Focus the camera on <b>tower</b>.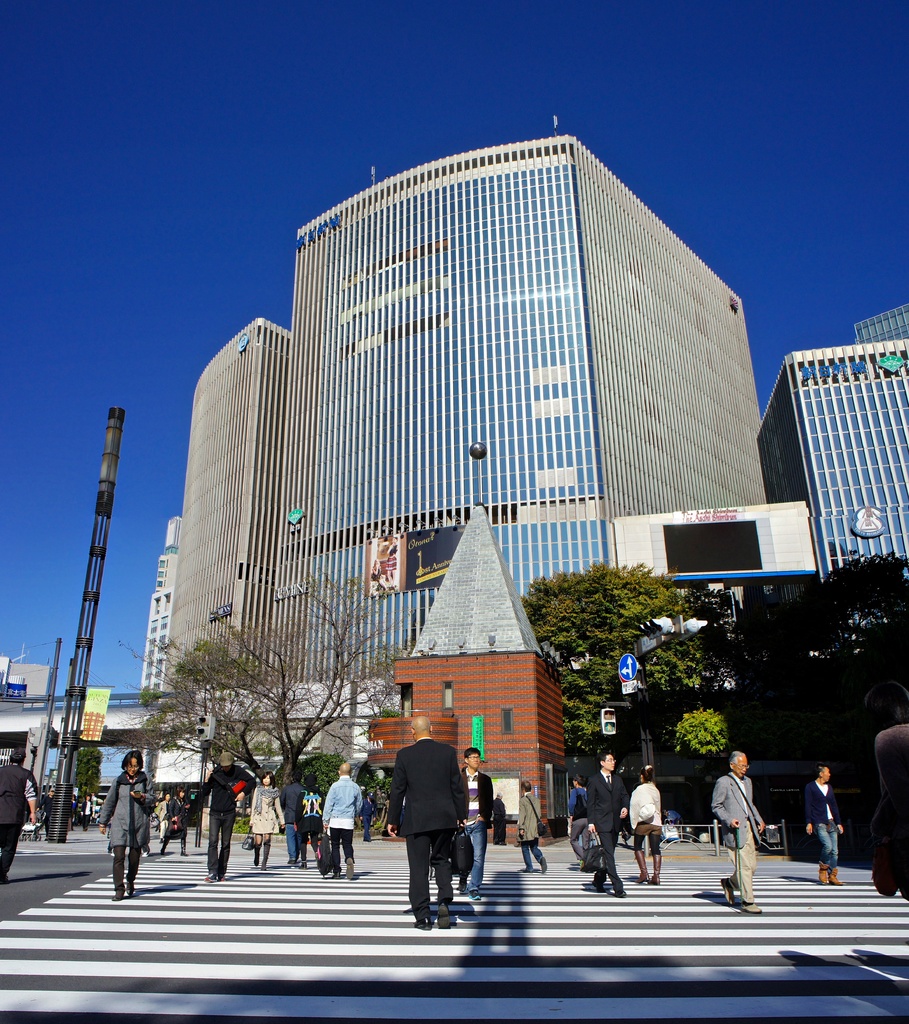
Focus region: crop(853, 305, 908, 346).
